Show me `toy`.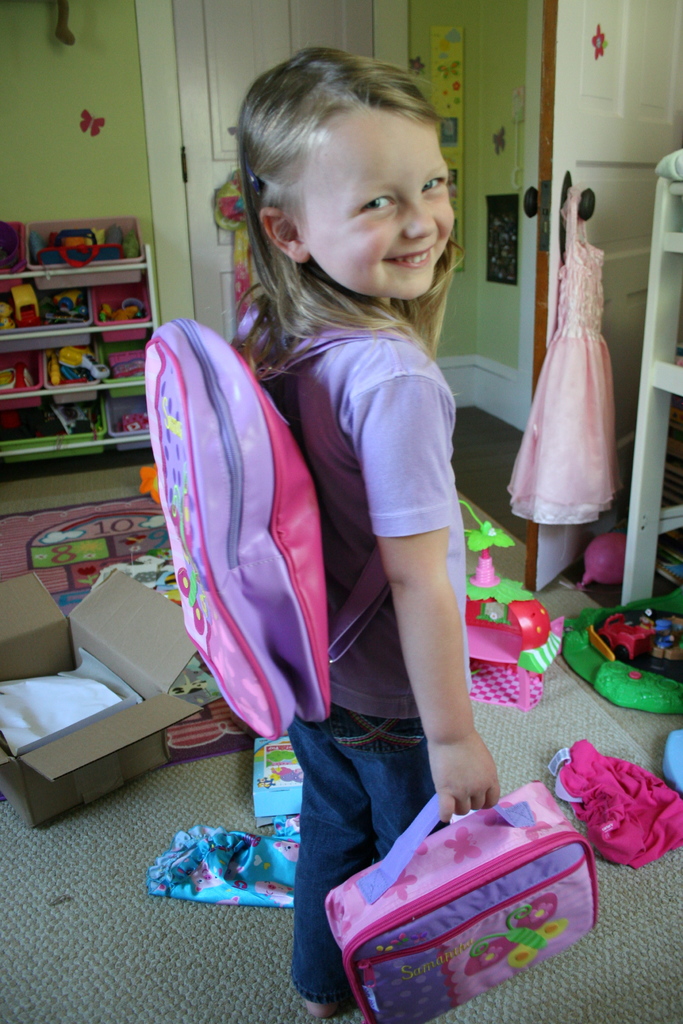
`toy` is here: rect(0, 223, 29, 284).
